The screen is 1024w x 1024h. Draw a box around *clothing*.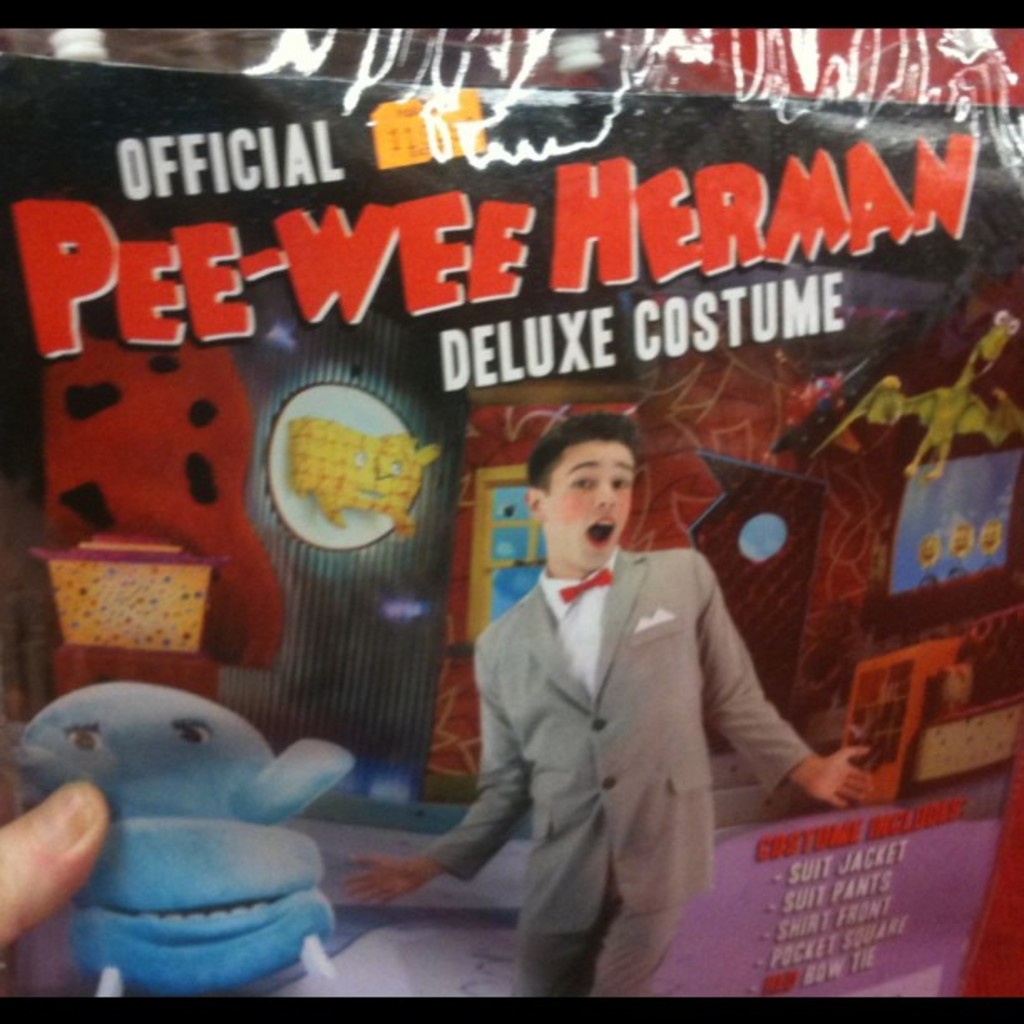
[413, 455, 803, 980].
